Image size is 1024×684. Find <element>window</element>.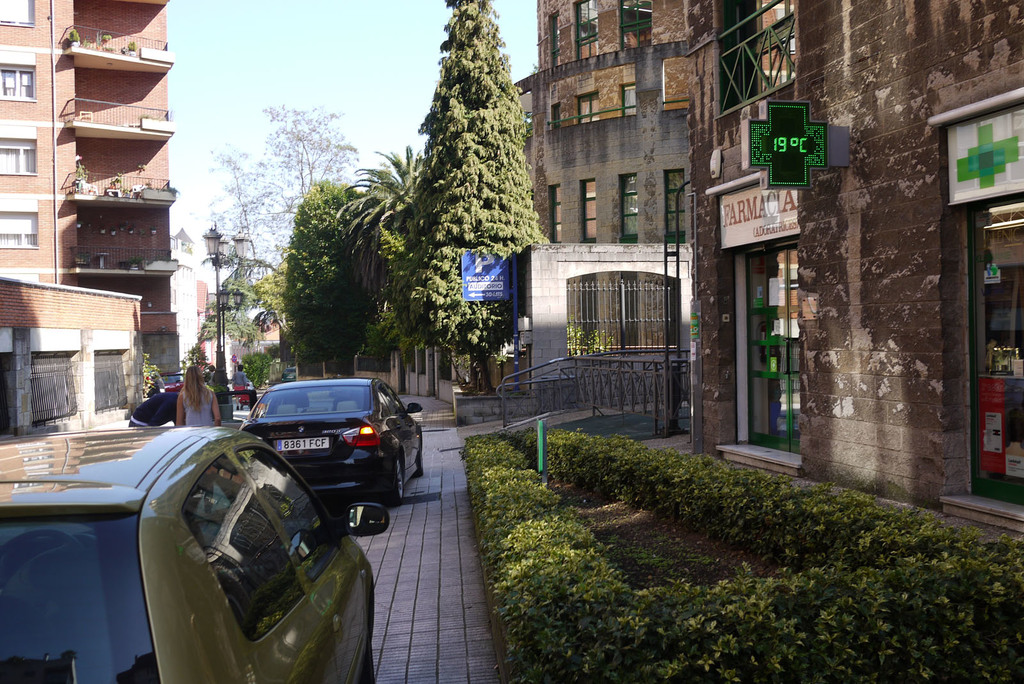
rect(573, 0, 598, 61).
